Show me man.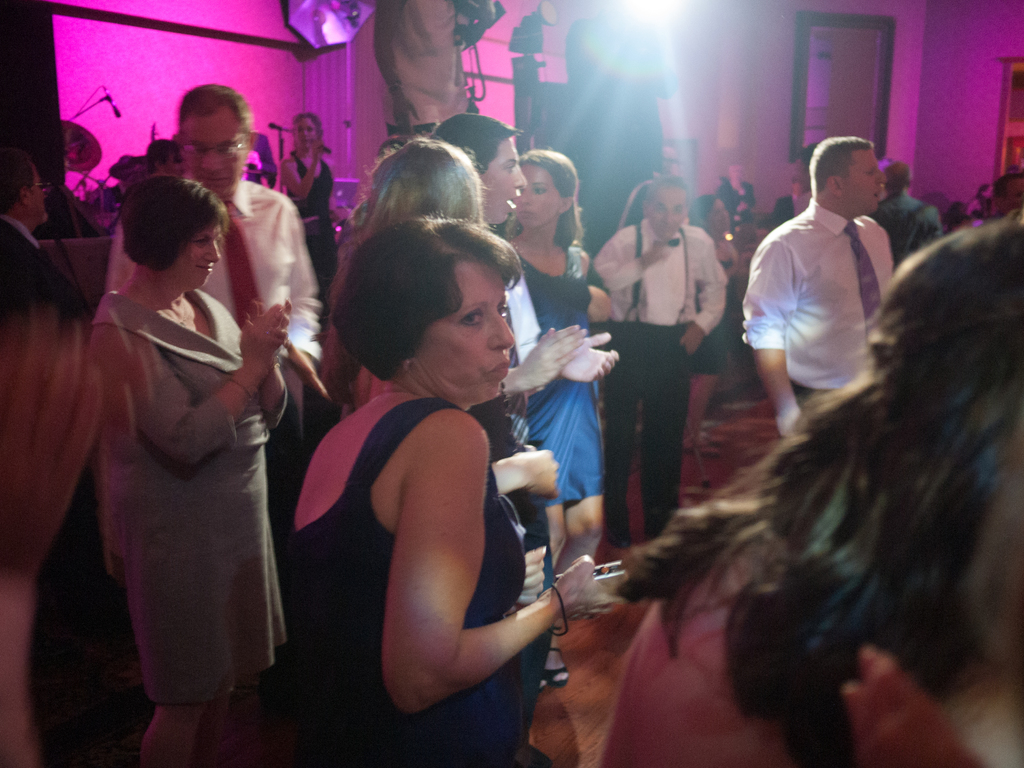
man is here: select_region(0, 152, 96, 320).
